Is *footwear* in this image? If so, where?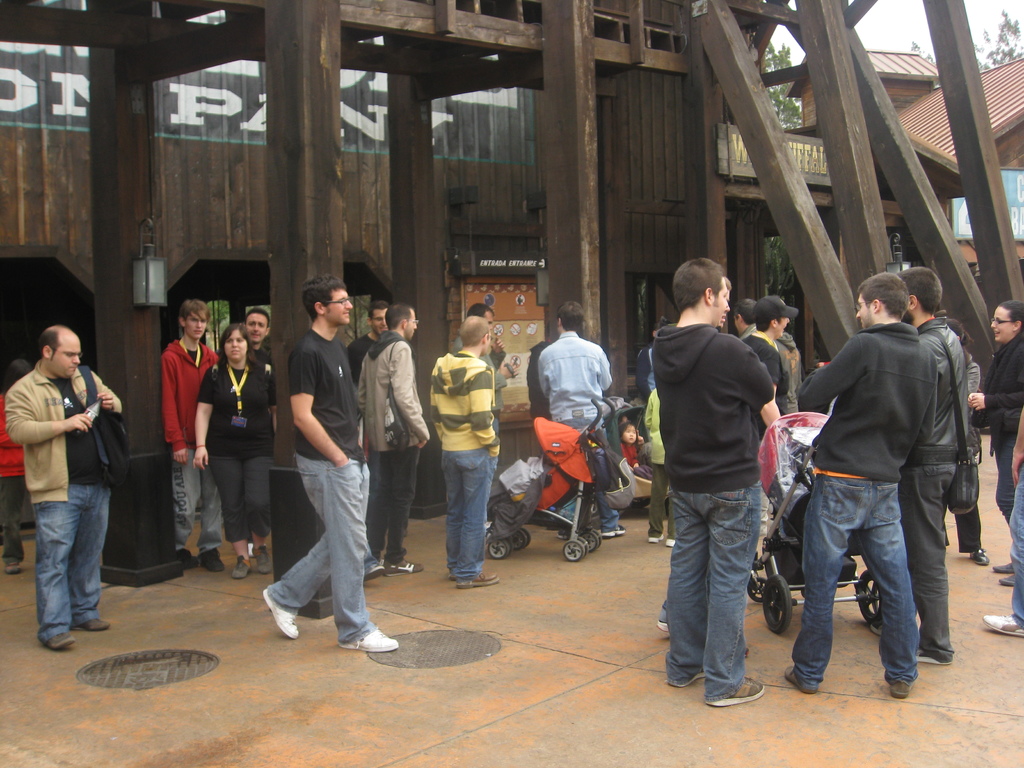
Yes, at select_region(266, 590, 299, 639).
